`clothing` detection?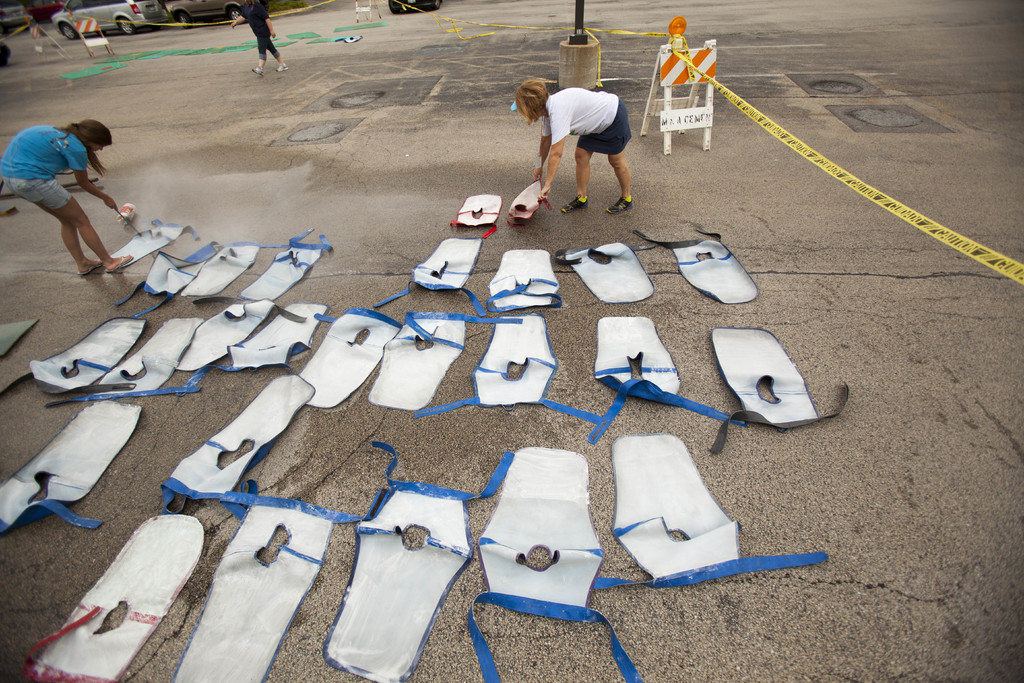
0,124,88,179
